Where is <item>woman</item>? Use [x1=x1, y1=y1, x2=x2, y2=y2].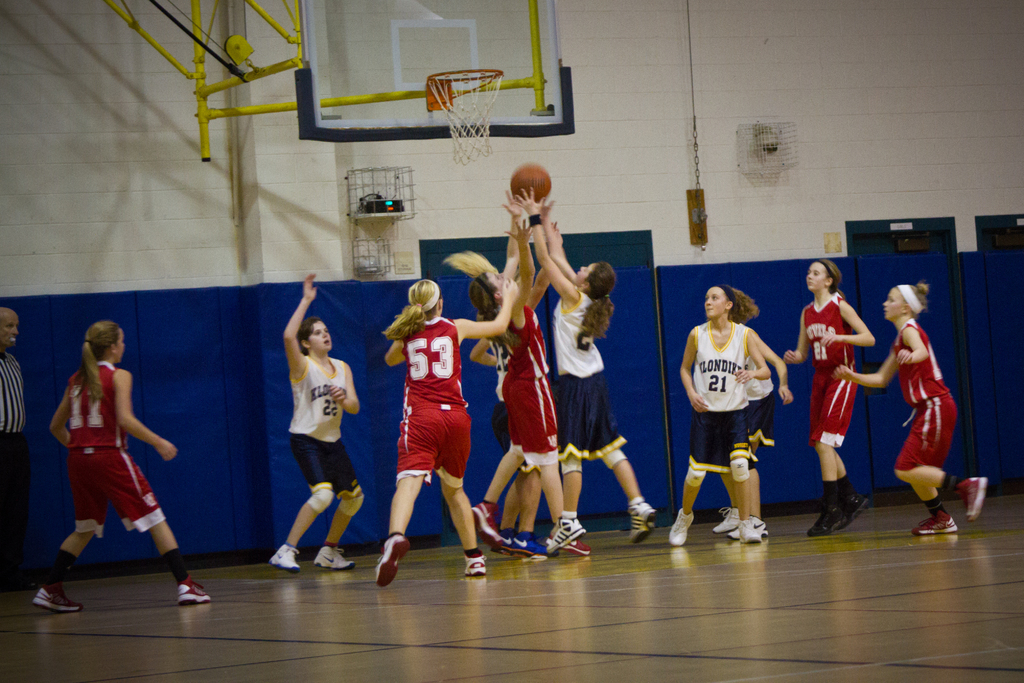
[x1=468, y1=187, x2=593, y2=548].
